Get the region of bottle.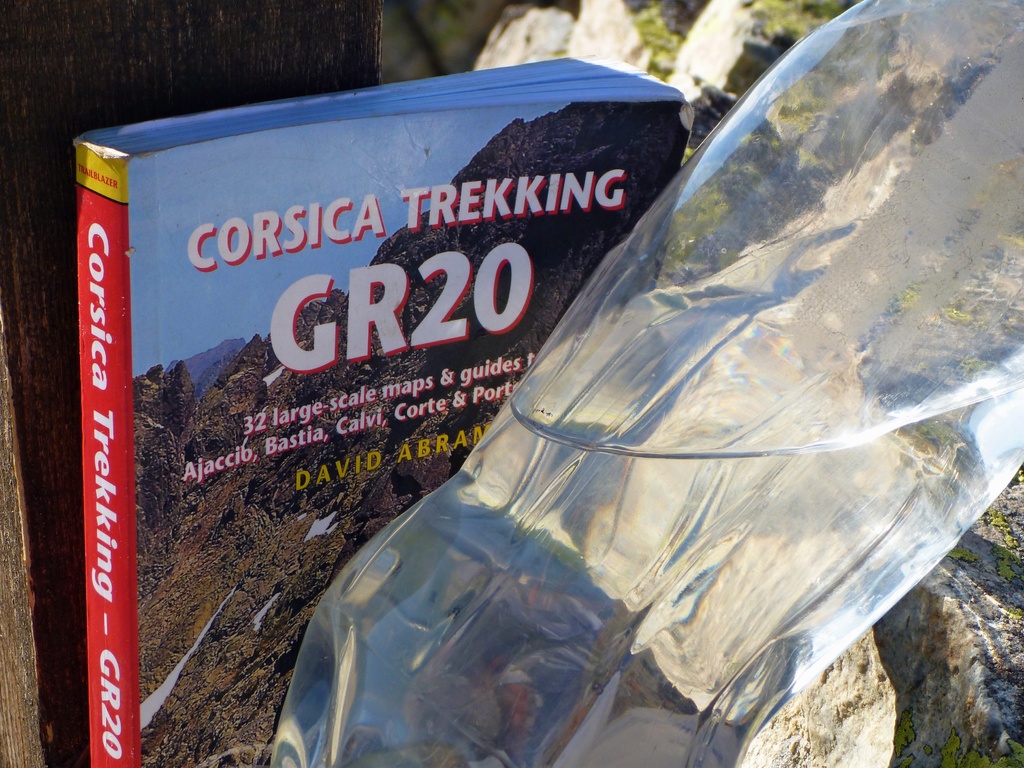
273/0/1023/767.
